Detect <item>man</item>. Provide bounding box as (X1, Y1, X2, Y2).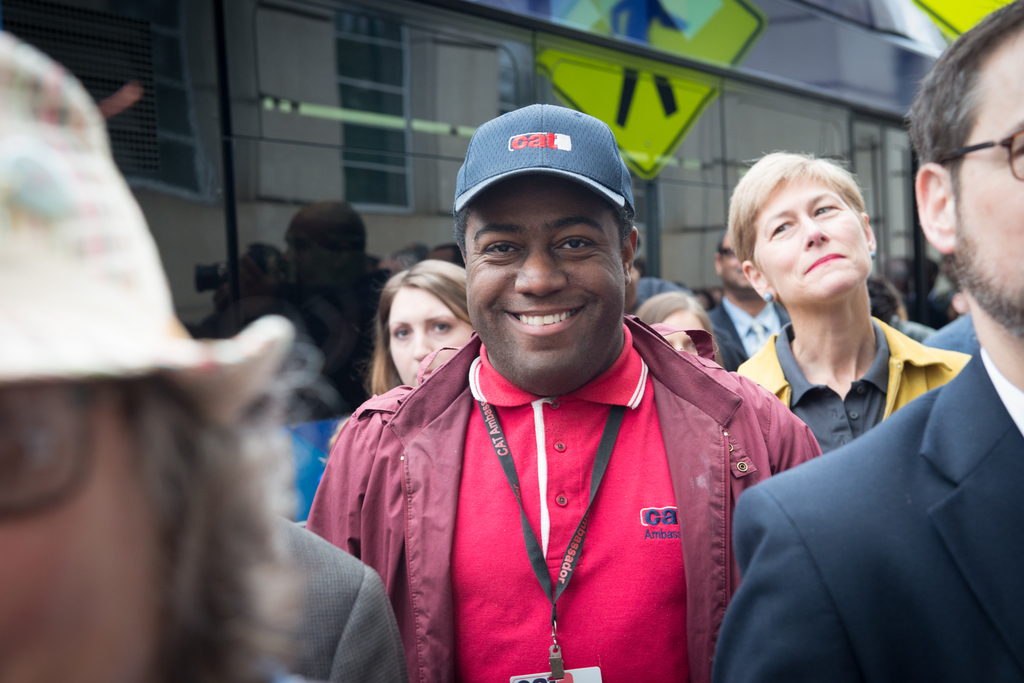
(276, 198, 386, 421).
